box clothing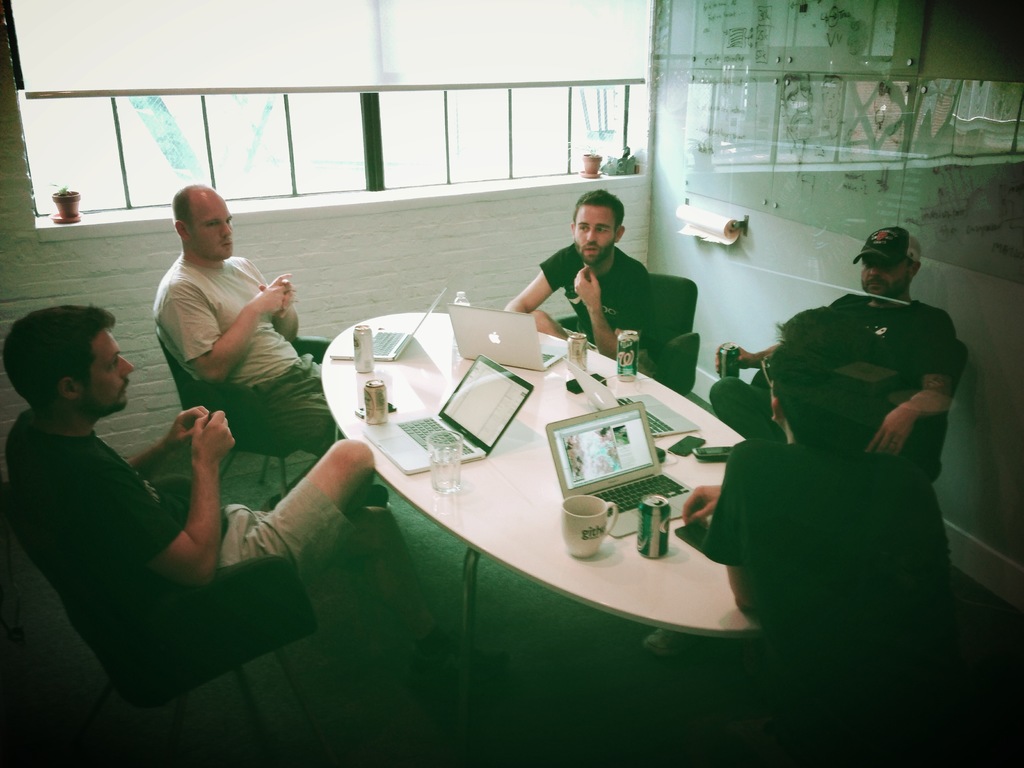
[left=154, top=257, right=348, bottom=450]
